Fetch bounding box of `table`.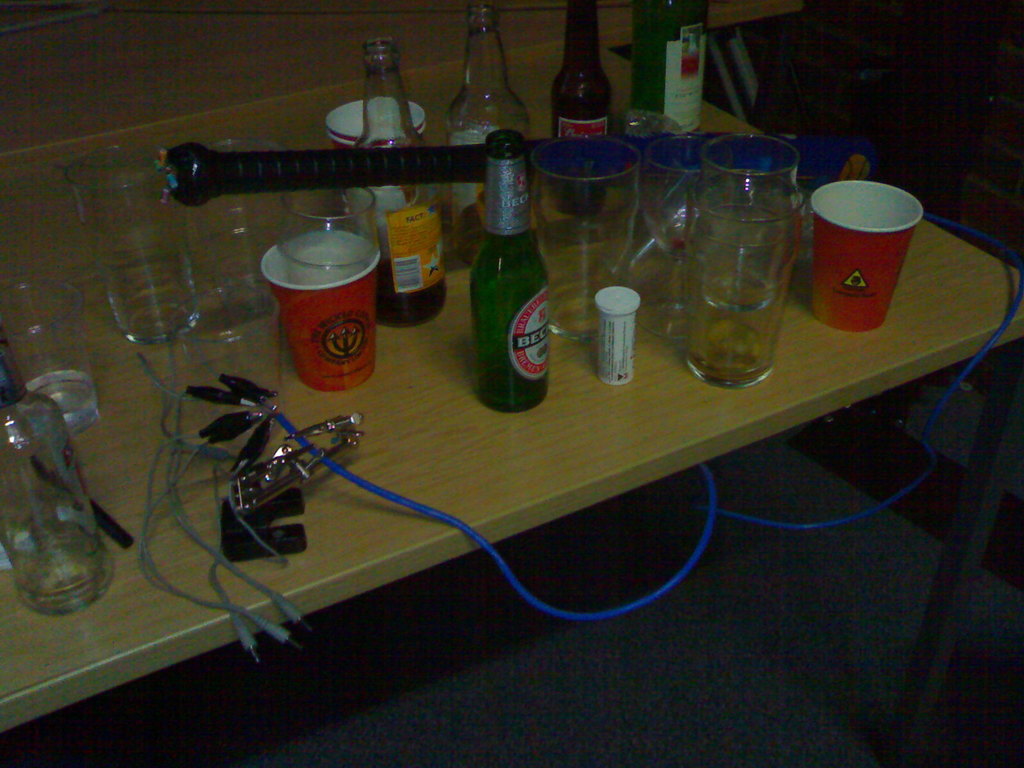
Bbox: detection(0, 32, 1023, 746).
